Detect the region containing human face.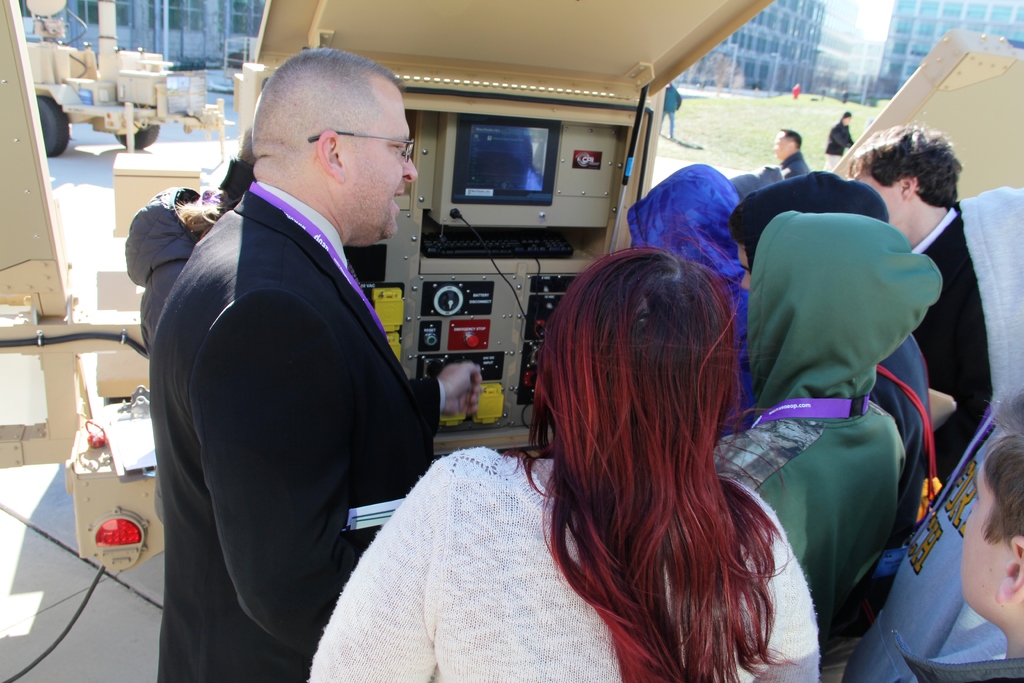
349, 83, 415, 238.
